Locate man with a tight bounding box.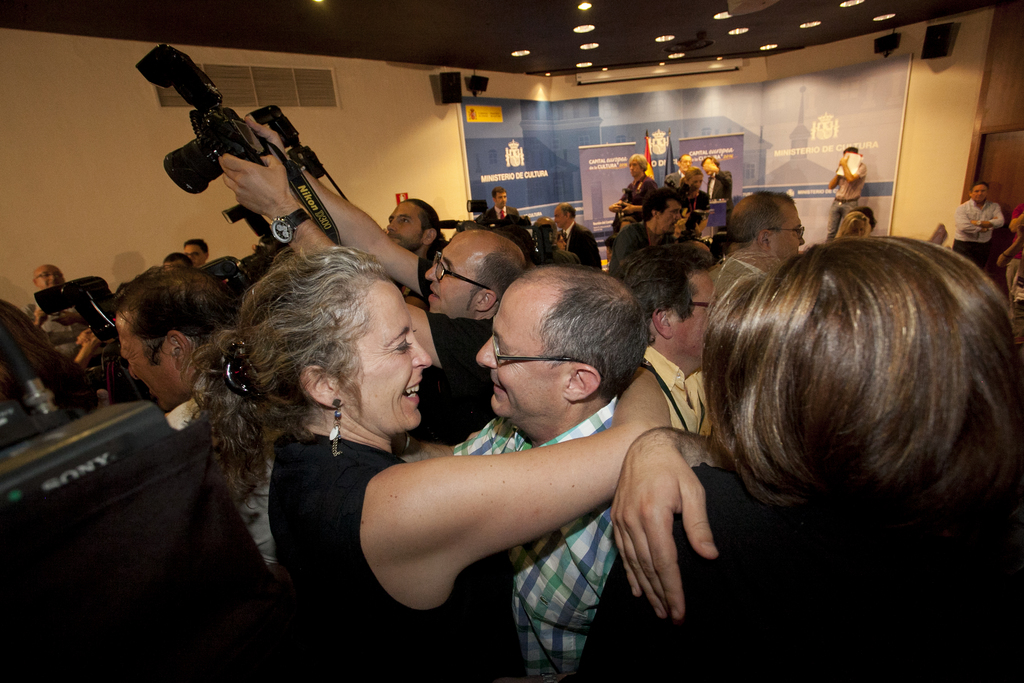
x1=622, y1=245, x2=714, y2=431.
